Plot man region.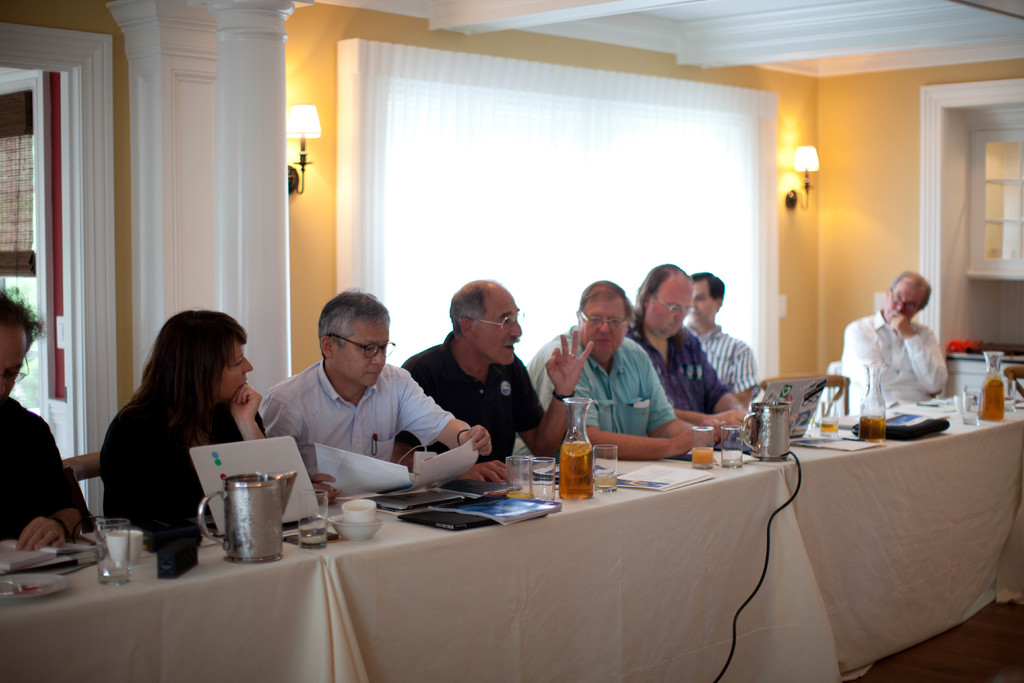
Plotted at 625, 264, 762, 440.
